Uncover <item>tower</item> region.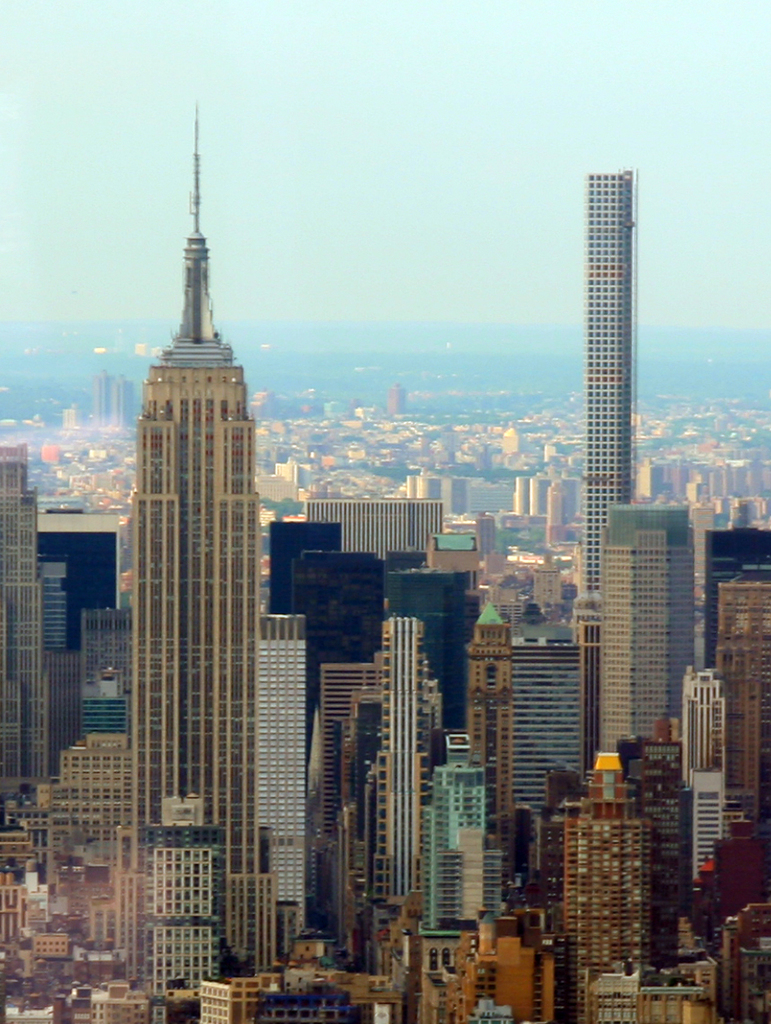
Uncovered: region(554, 754, 660, 1023).
